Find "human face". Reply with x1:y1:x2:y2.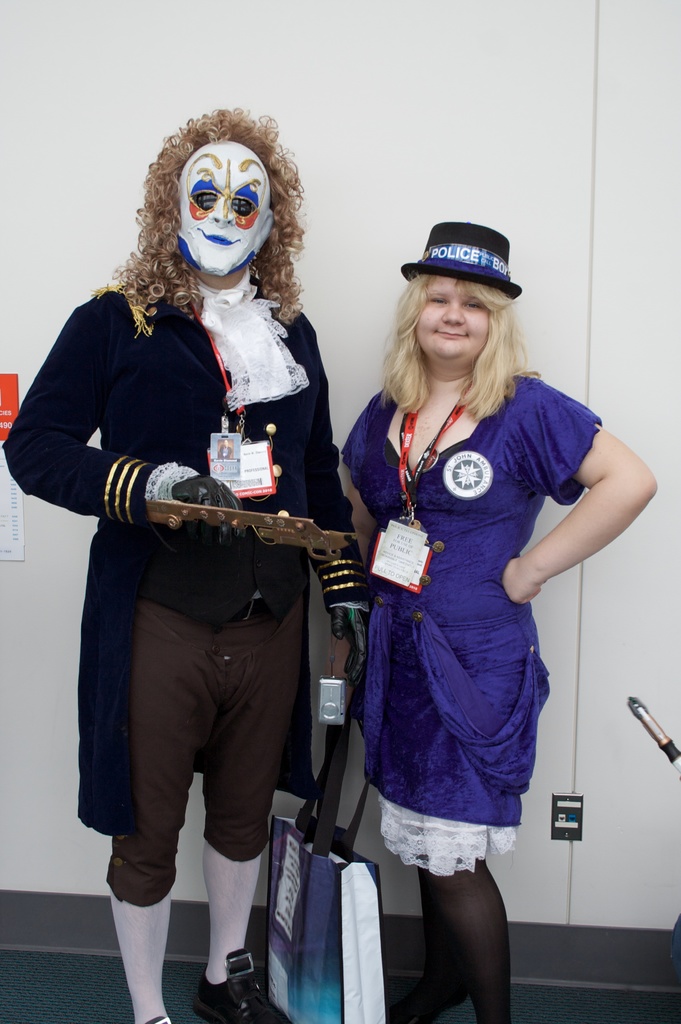
413:276:488:362.
